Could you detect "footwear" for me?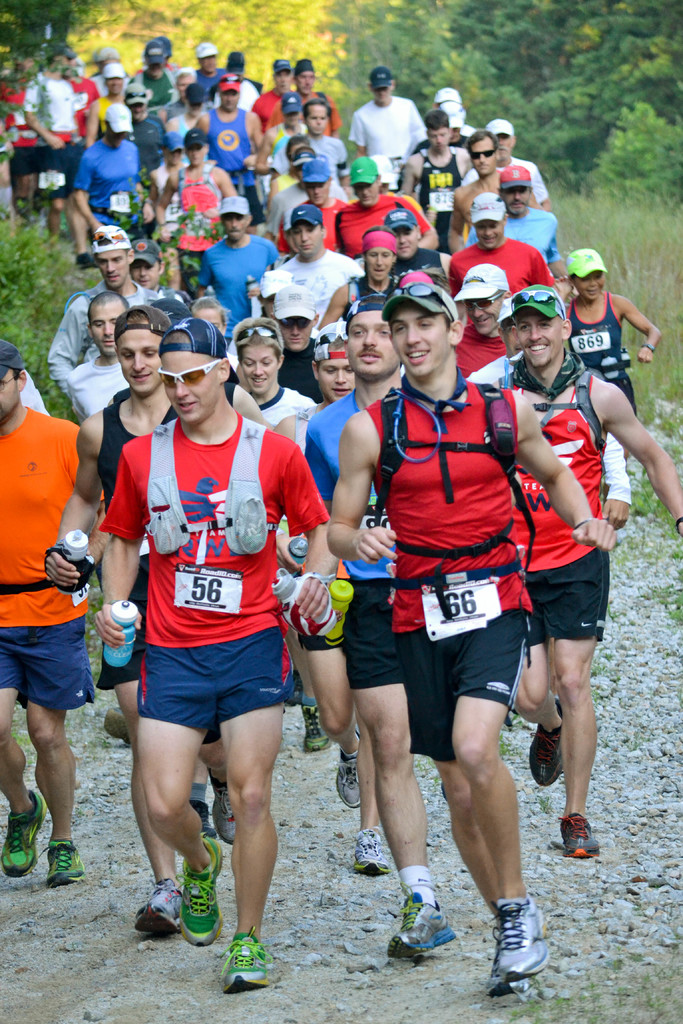
Detection result: crop(297, 701, 331, 750).
